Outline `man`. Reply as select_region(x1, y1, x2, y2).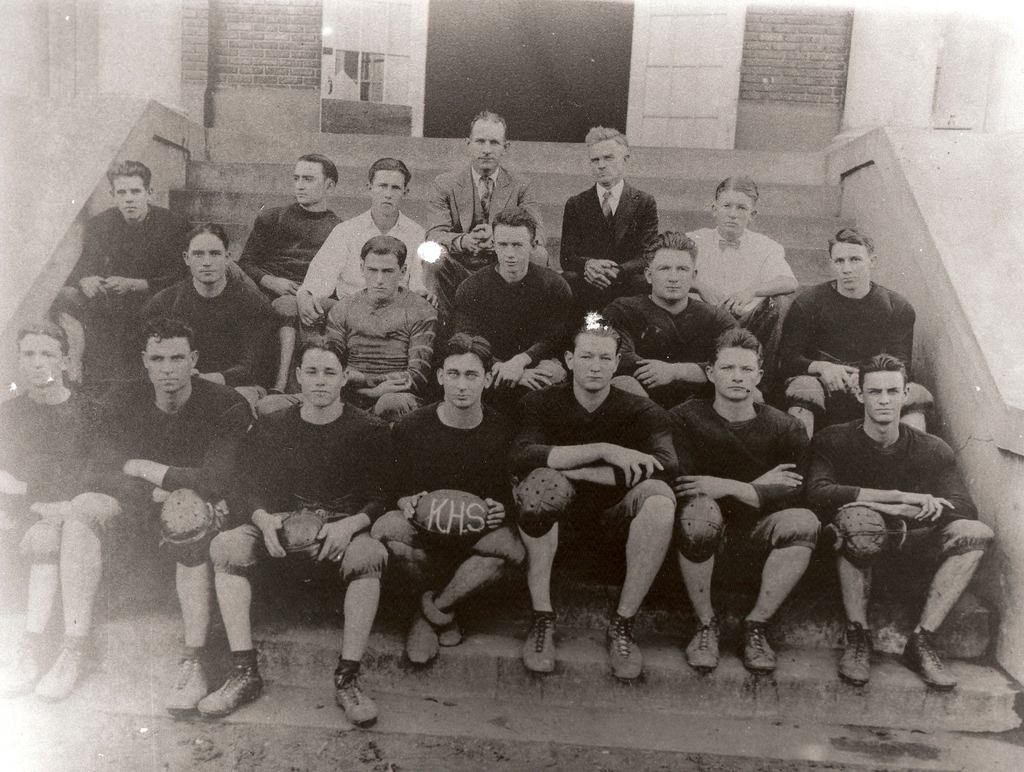
select_region(143, 218, 267, 421).
